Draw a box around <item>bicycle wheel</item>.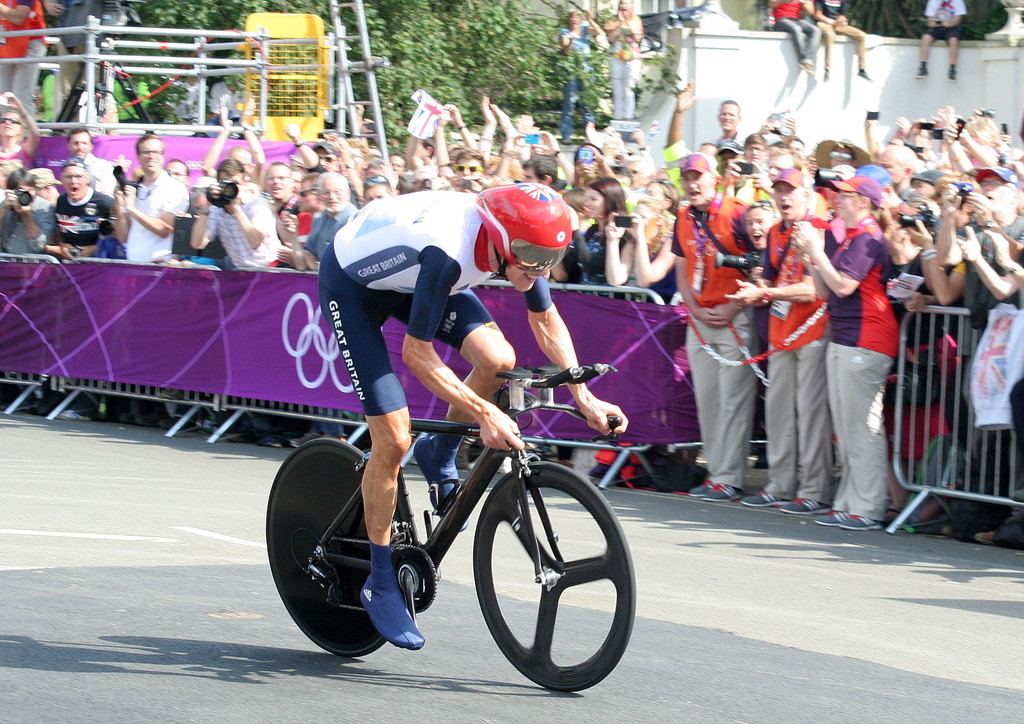
detection(268, 434, 414, 661).
